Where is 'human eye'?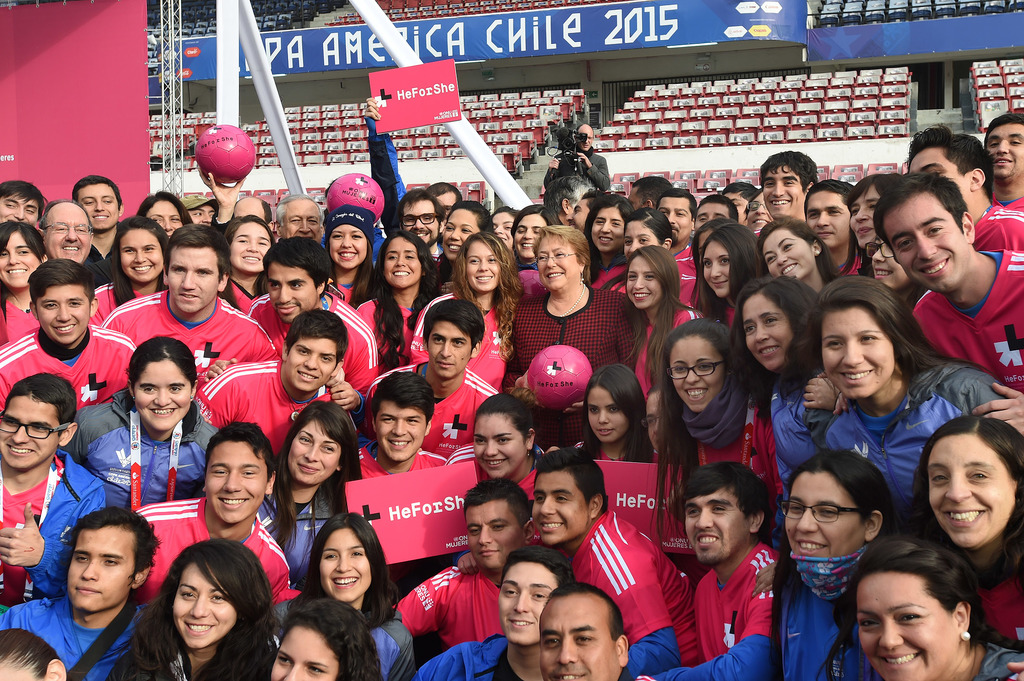
<box>382,417,395,423</box>.
